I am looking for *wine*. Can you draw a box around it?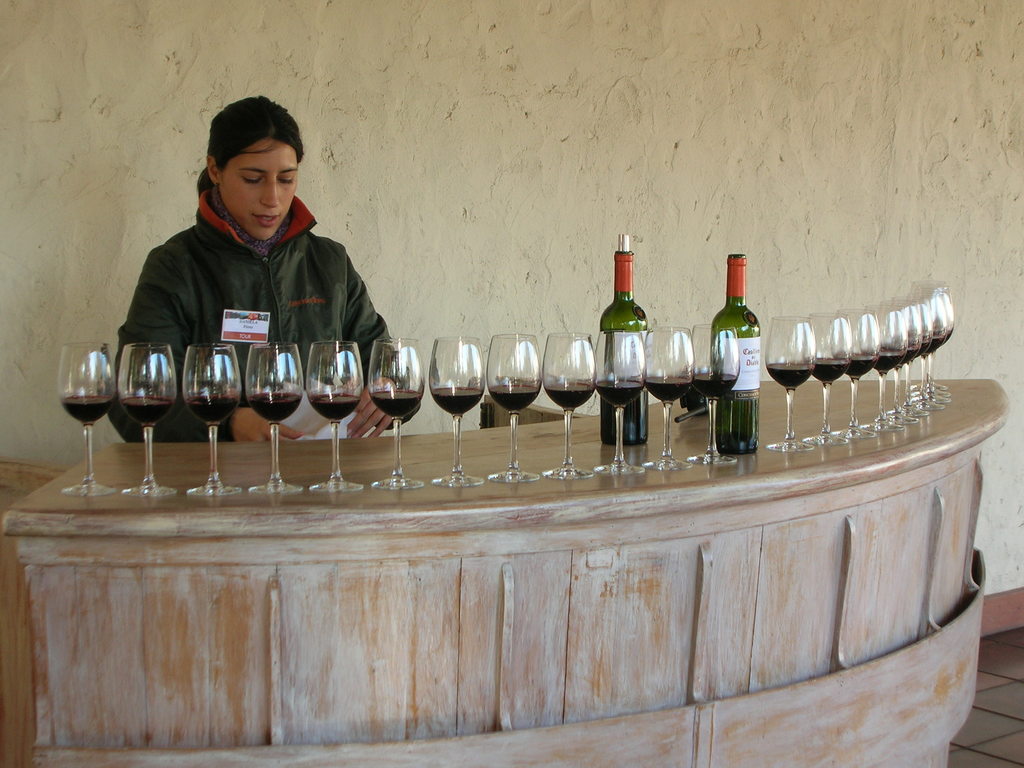
Sure, the bounding box is 63:393:112:426.
